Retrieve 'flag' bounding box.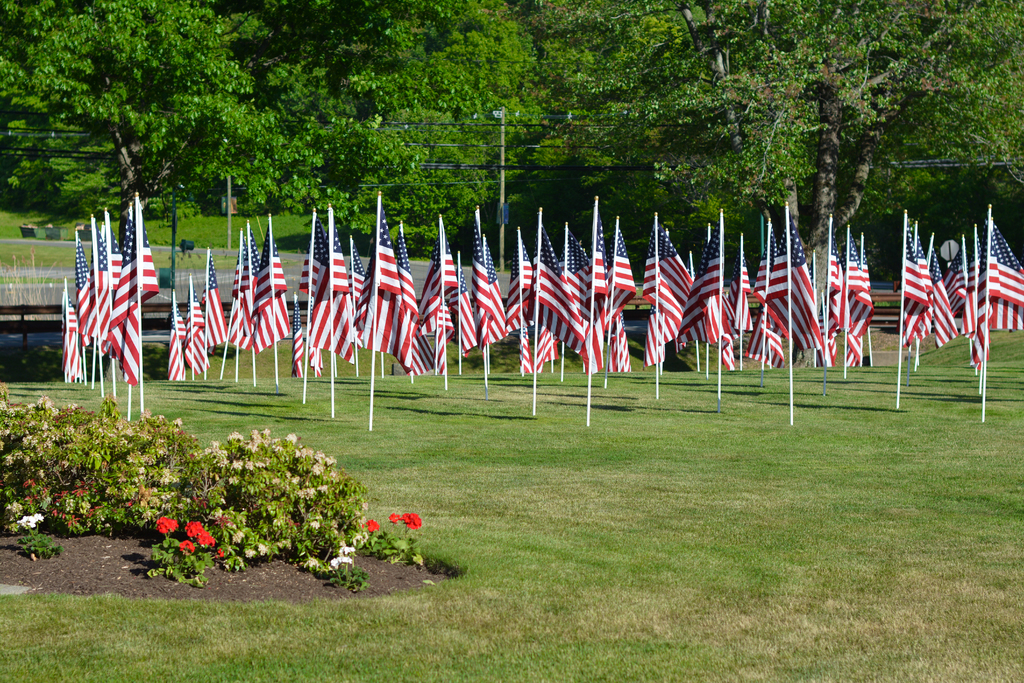
Bounding box: pyautogui.locateOnScreen(724, 331, 737, 372).
